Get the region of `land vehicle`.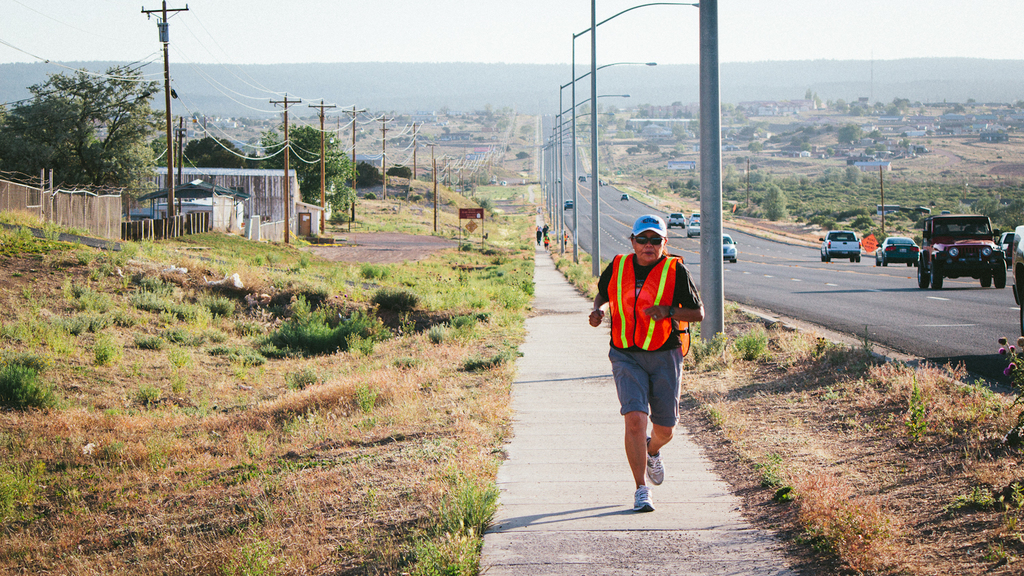
x1=664, y1=209, x2=687, y2=231.
